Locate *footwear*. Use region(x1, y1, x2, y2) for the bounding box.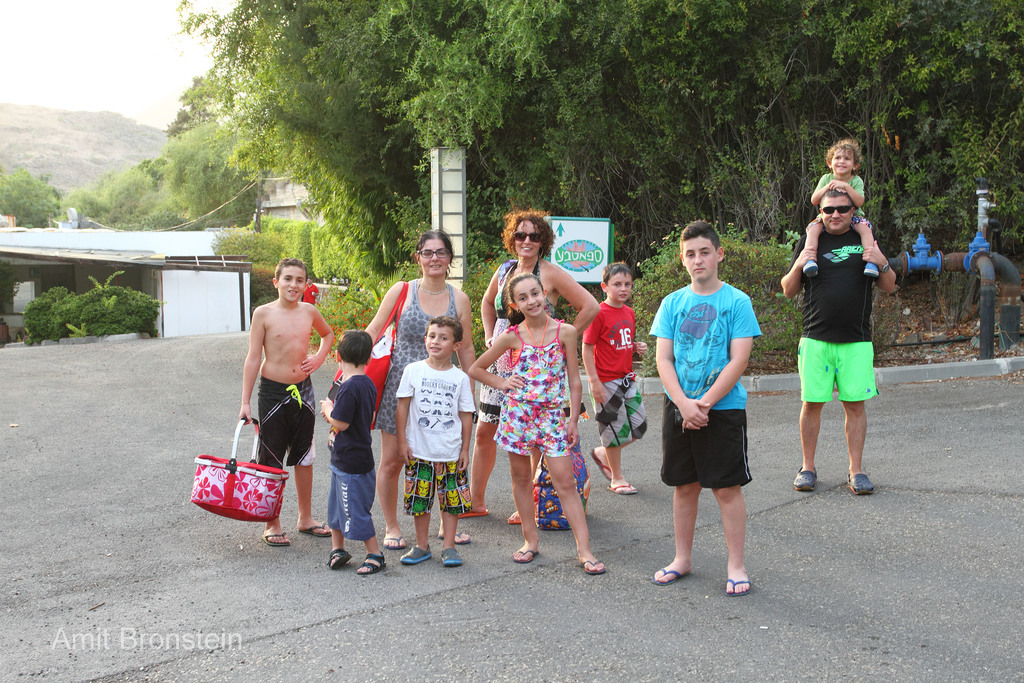
region(356, 551, 384, 571).
